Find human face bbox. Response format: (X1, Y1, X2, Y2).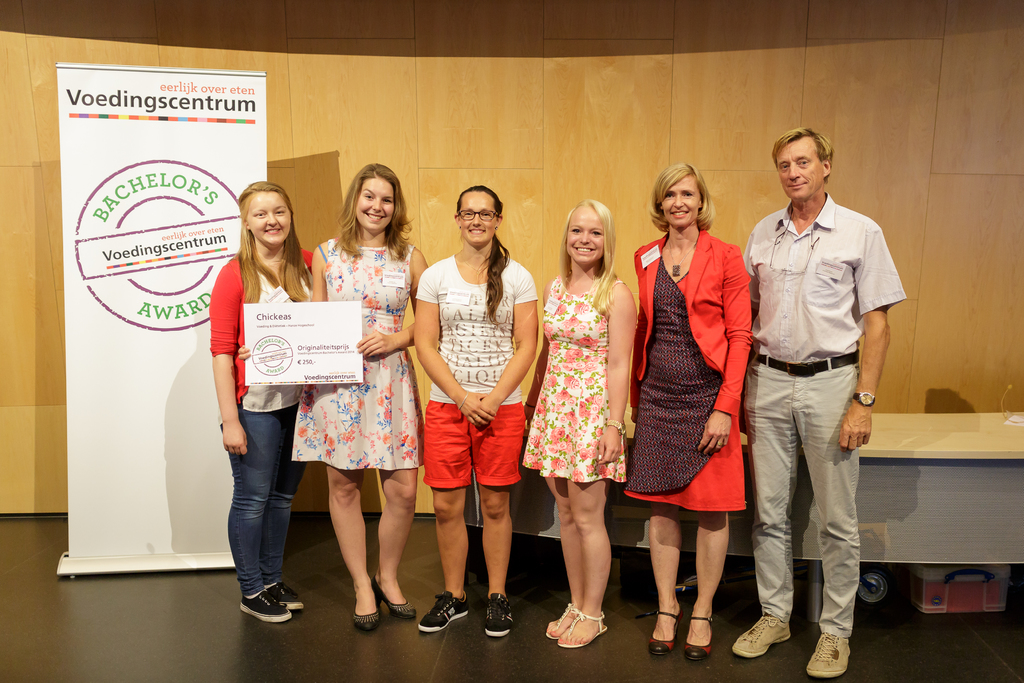
(245, 188, 289, 245).
